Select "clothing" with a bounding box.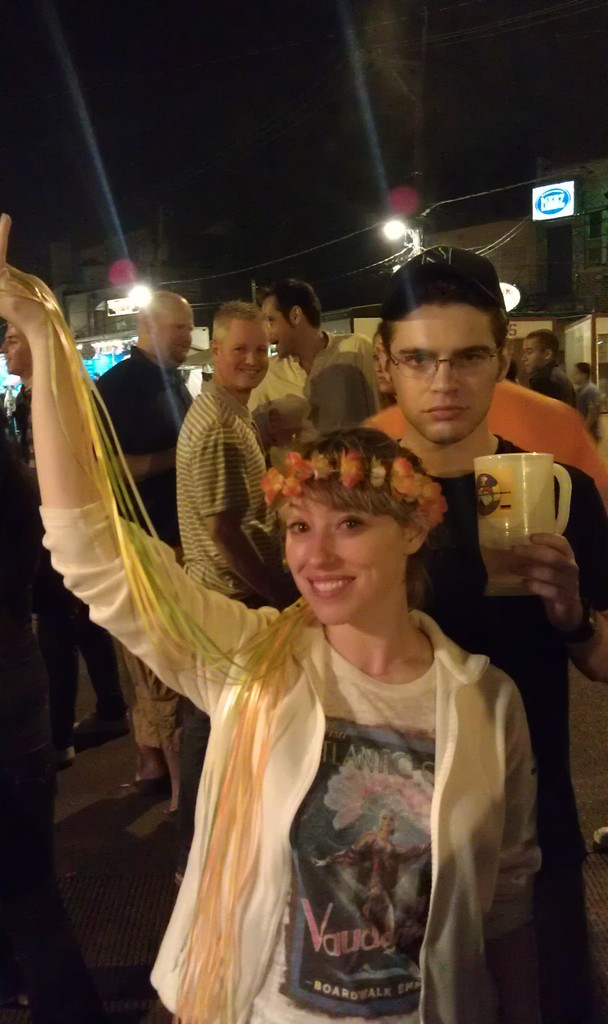
locate(88, 342, 202, 731).
